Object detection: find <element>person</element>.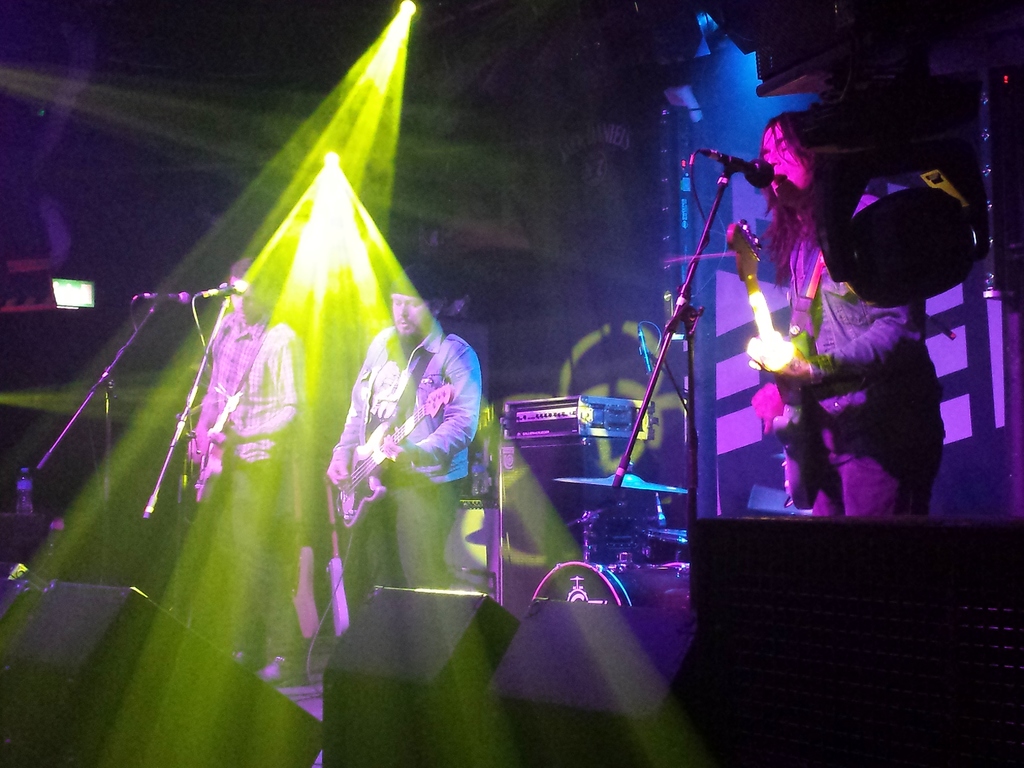
box=[173, 261, 314, 689].
